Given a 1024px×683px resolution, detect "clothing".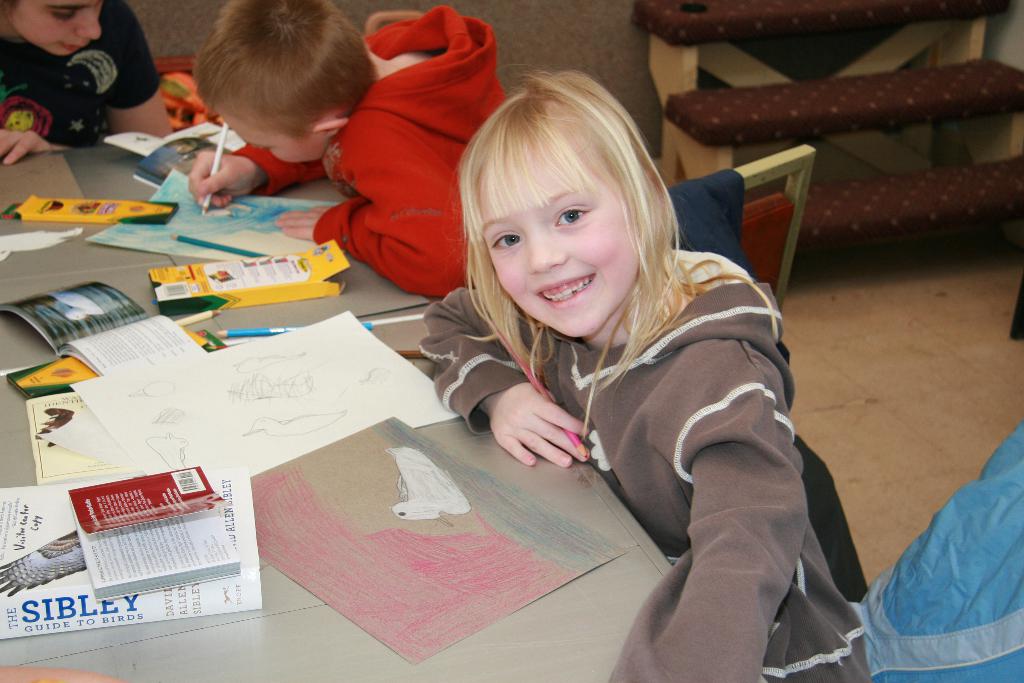
rect(224, 0, 506, 298).
